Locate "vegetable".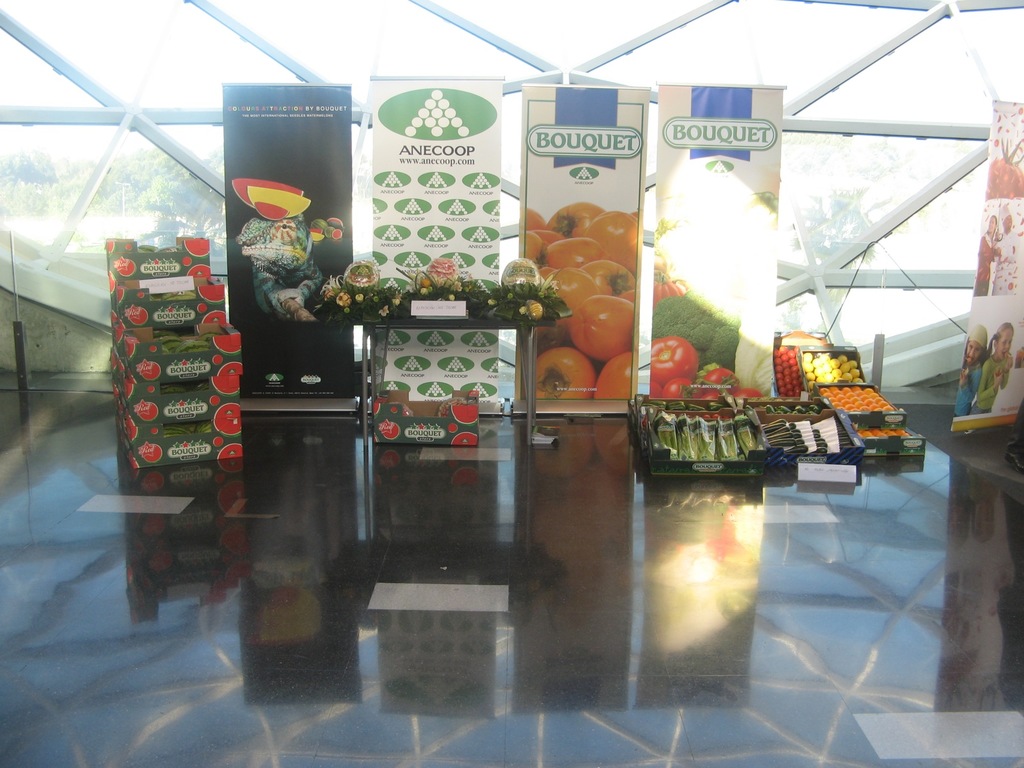
Bounding box: BBox(648, 381, 664, 403).
